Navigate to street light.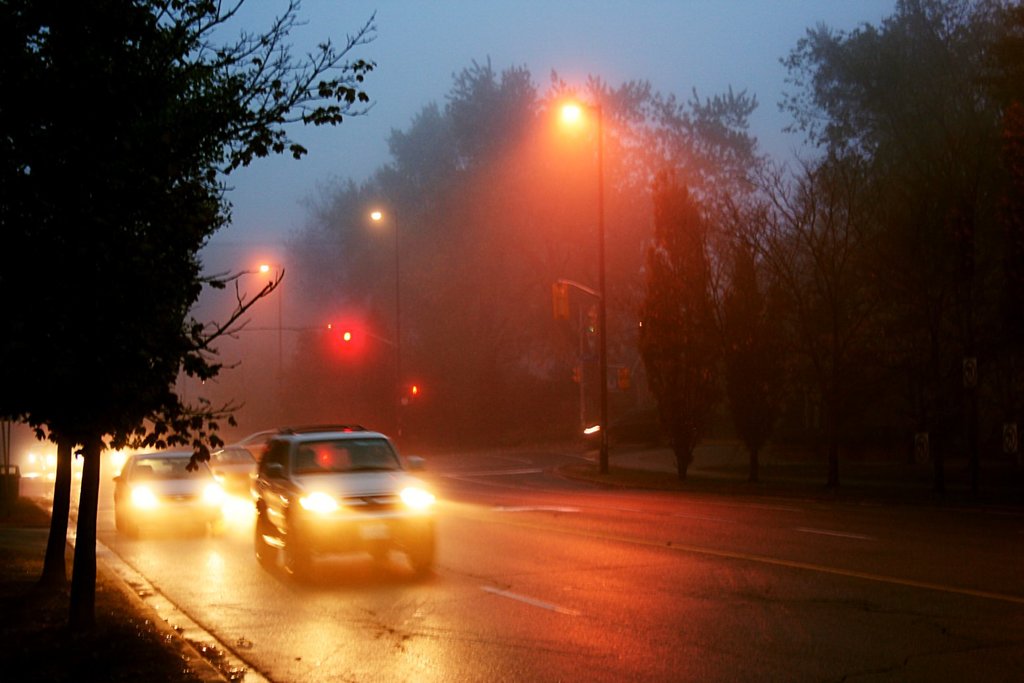
Navigation target: [x1=547, y1=73, x2=608, y2=479].
